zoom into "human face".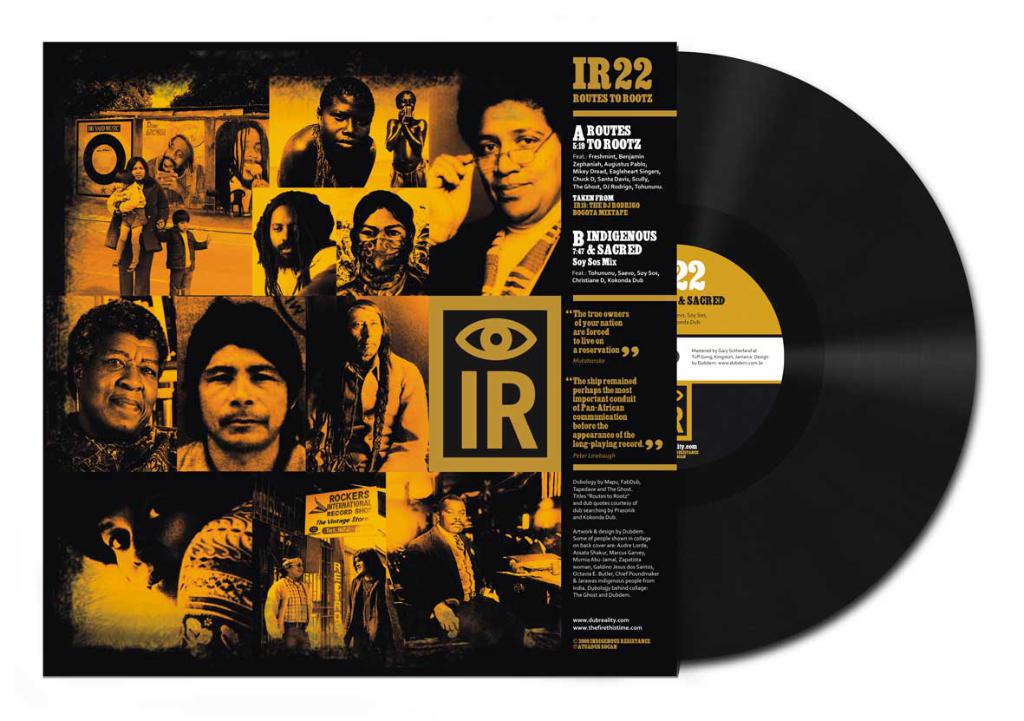
Zoom target: crop(399, 94, 418, 114).
